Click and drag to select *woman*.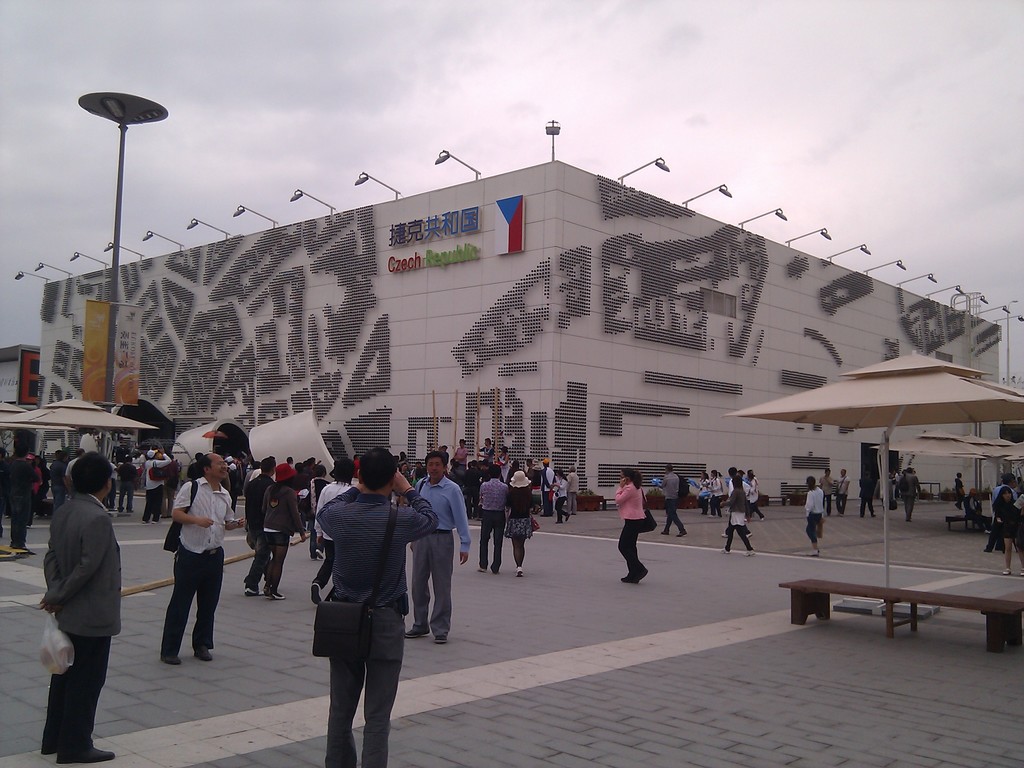
Selection: 496:447:509:463.
